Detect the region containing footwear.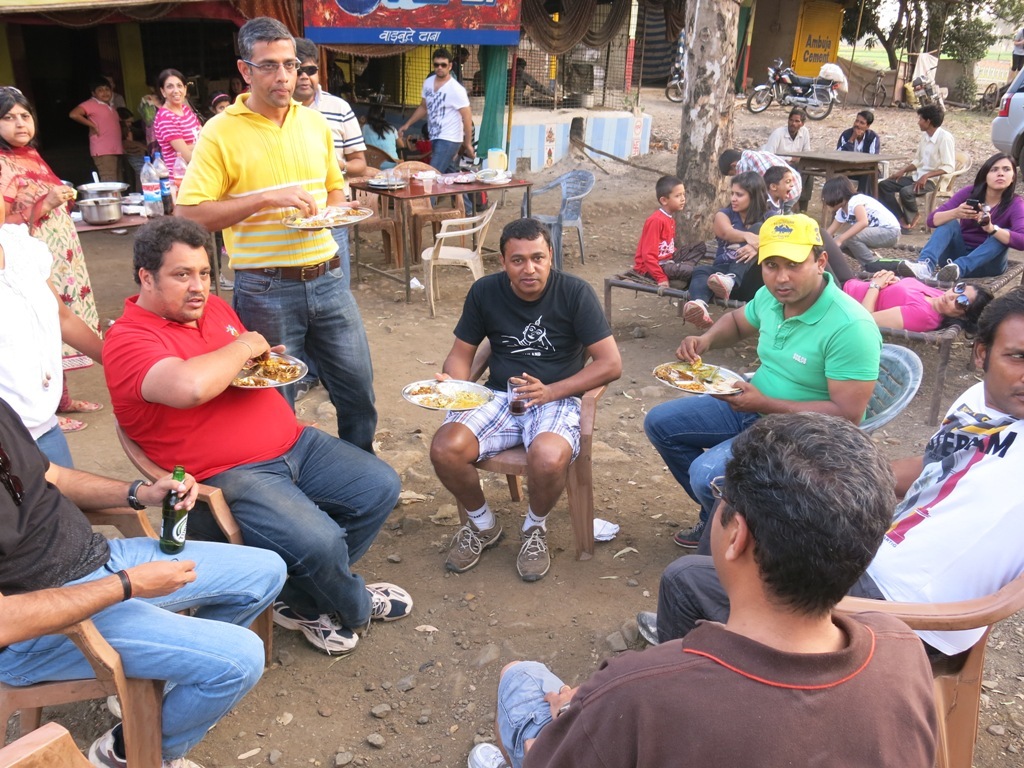
<box>56,410,89,431</box>.
